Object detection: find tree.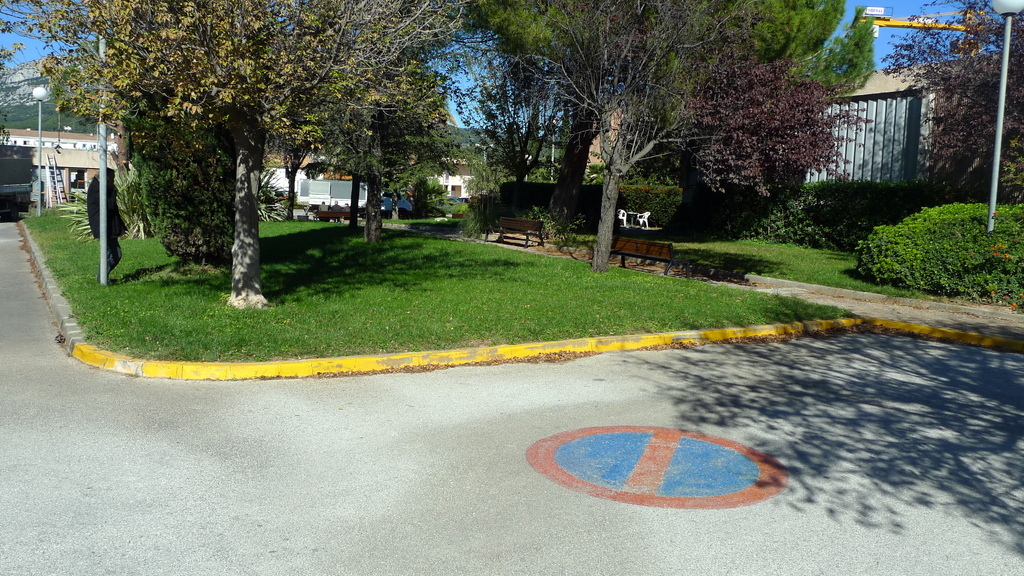
select_region(460, 0, 676, 247).
